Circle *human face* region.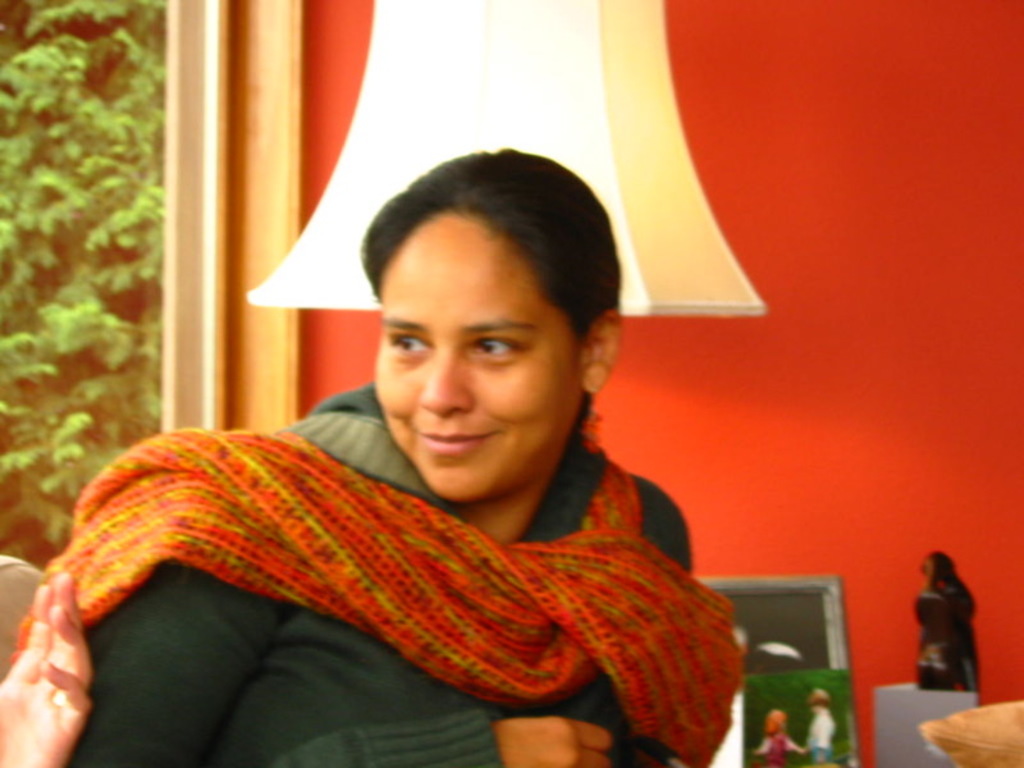
Region: <region>366, 211, 584, 503</region>.
